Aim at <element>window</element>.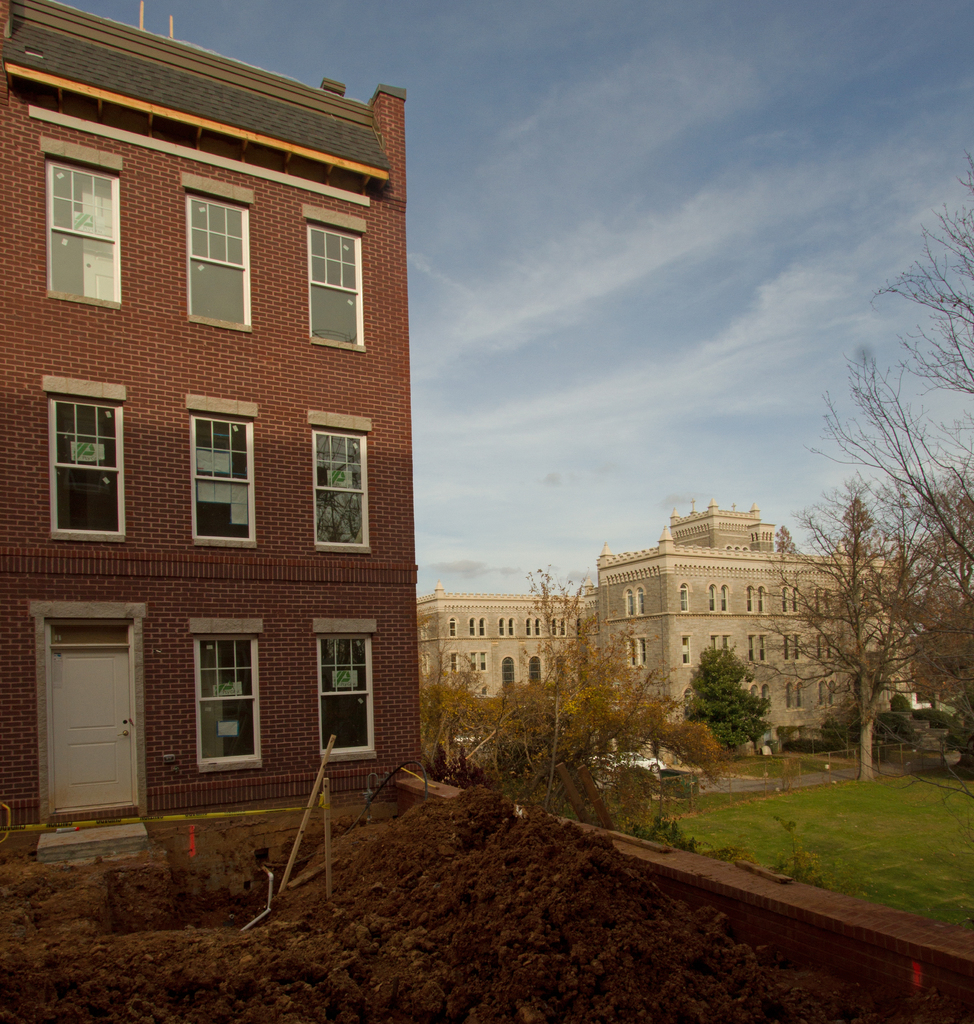
Aimed at (684,637,688,664).
